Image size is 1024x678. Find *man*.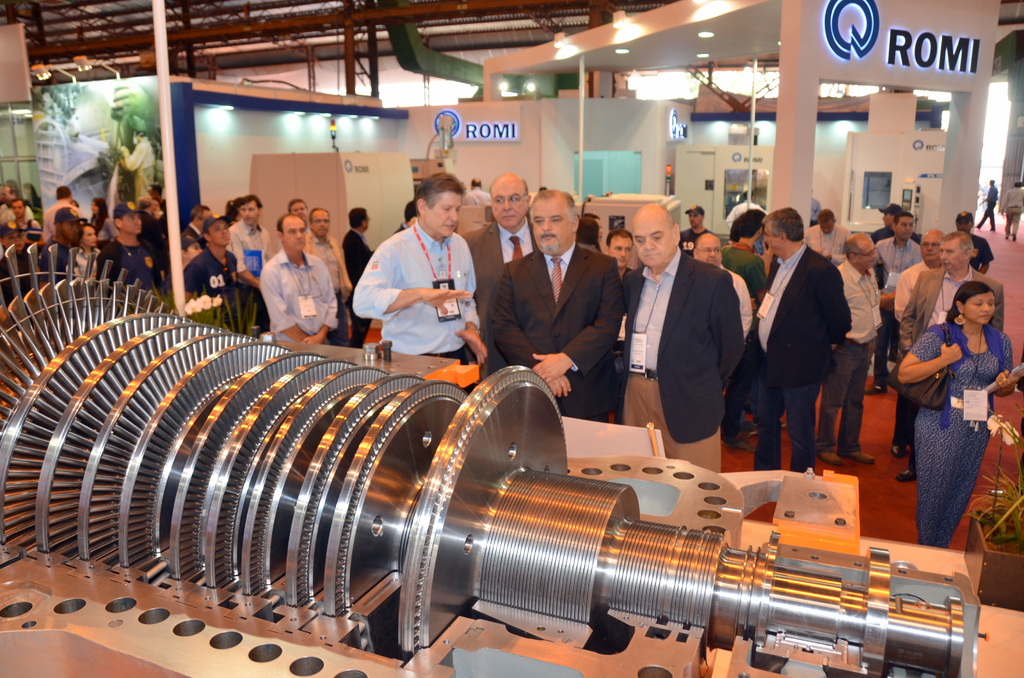
locate(257, 213, 335, 346).
